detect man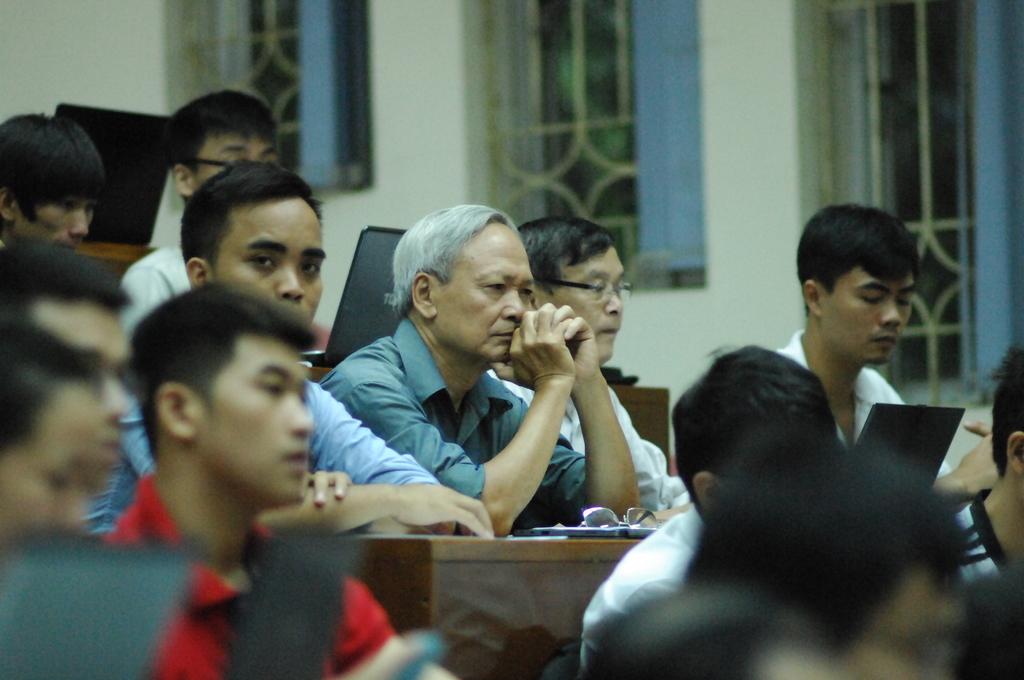
region(122, 92, 276, 327)
